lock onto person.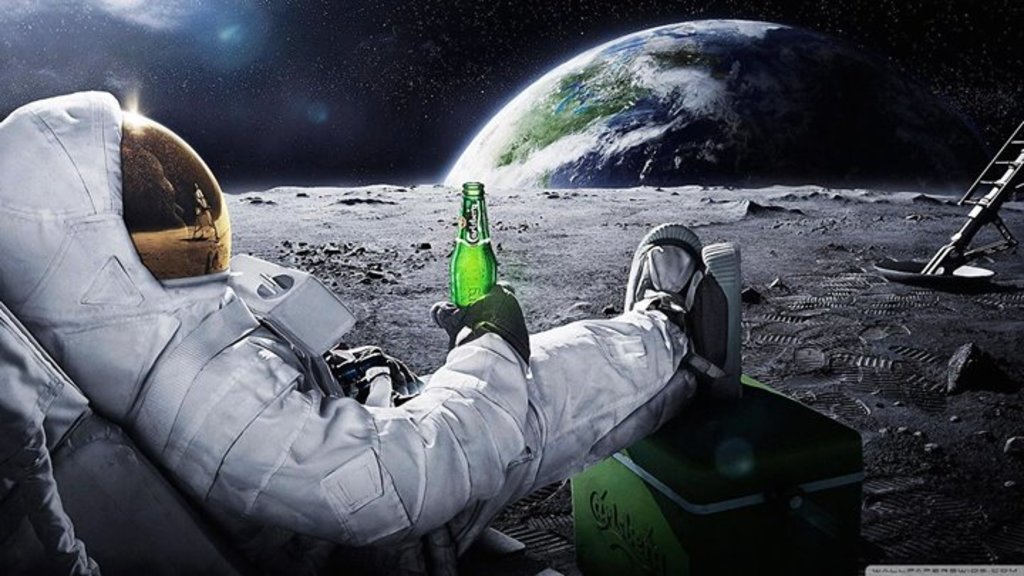
Locked: region(50, 134, 768, 548).
